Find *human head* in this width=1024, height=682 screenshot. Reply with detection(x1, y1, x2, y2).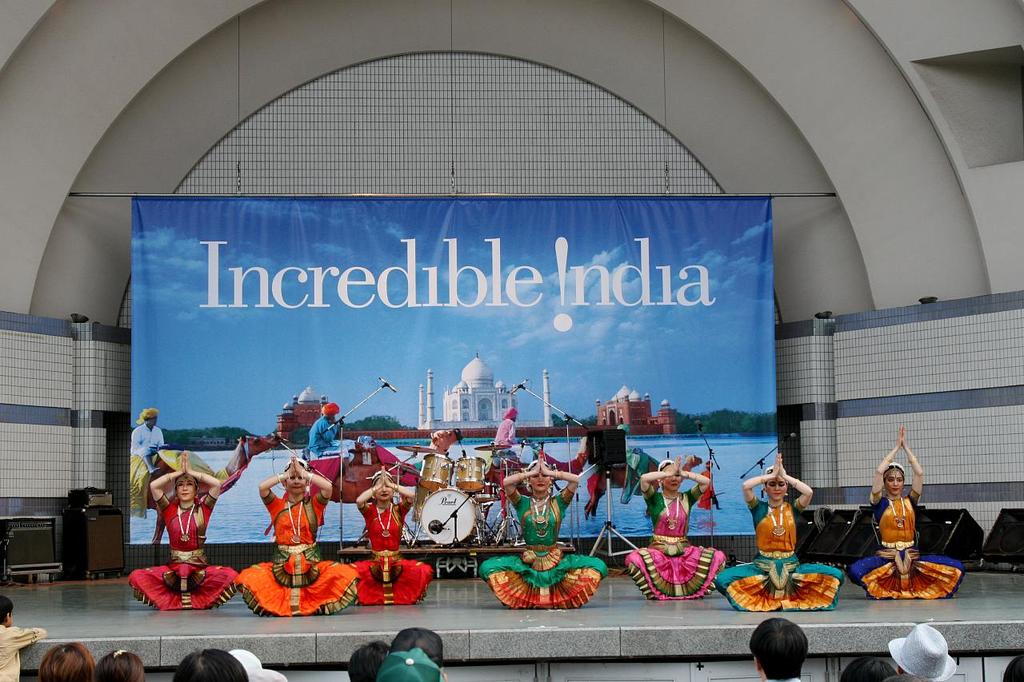
detection(323, 400, 342, 421).
